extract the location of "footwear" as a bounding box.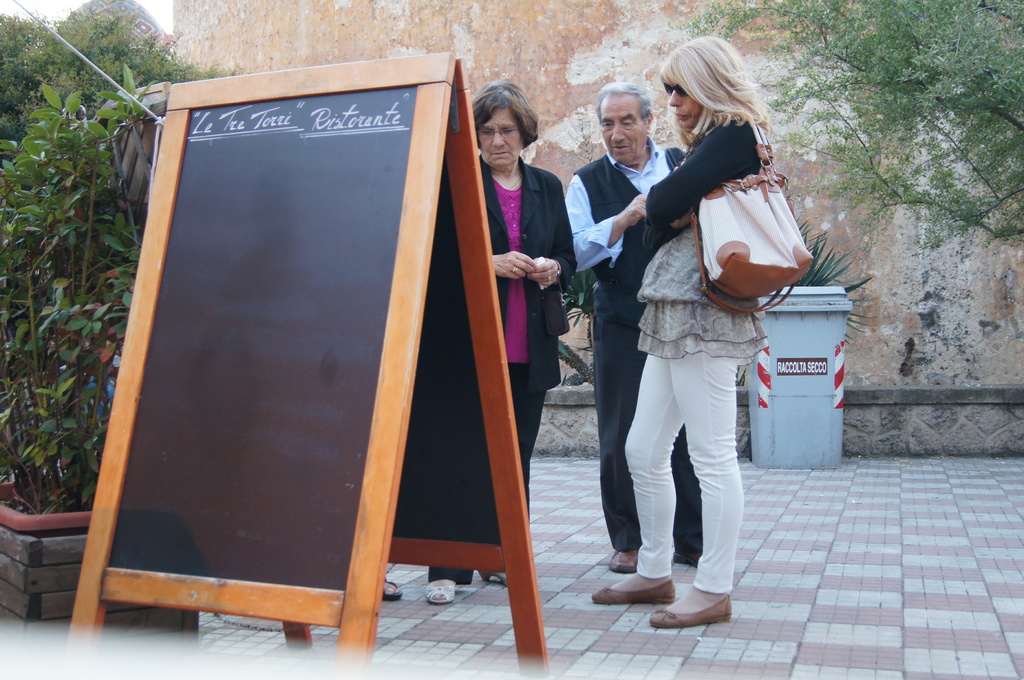
<bbox>648, 595, 732, 626</bbox>.
